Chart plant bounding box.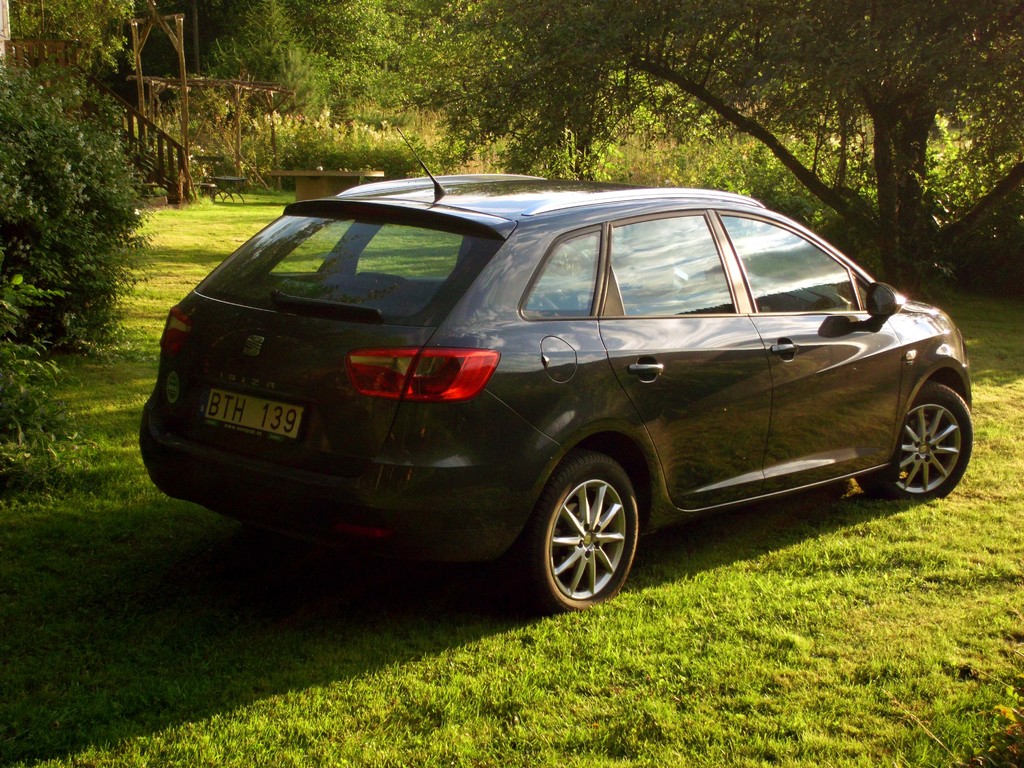
Charted: BBox(702, 103, 898, 269).
